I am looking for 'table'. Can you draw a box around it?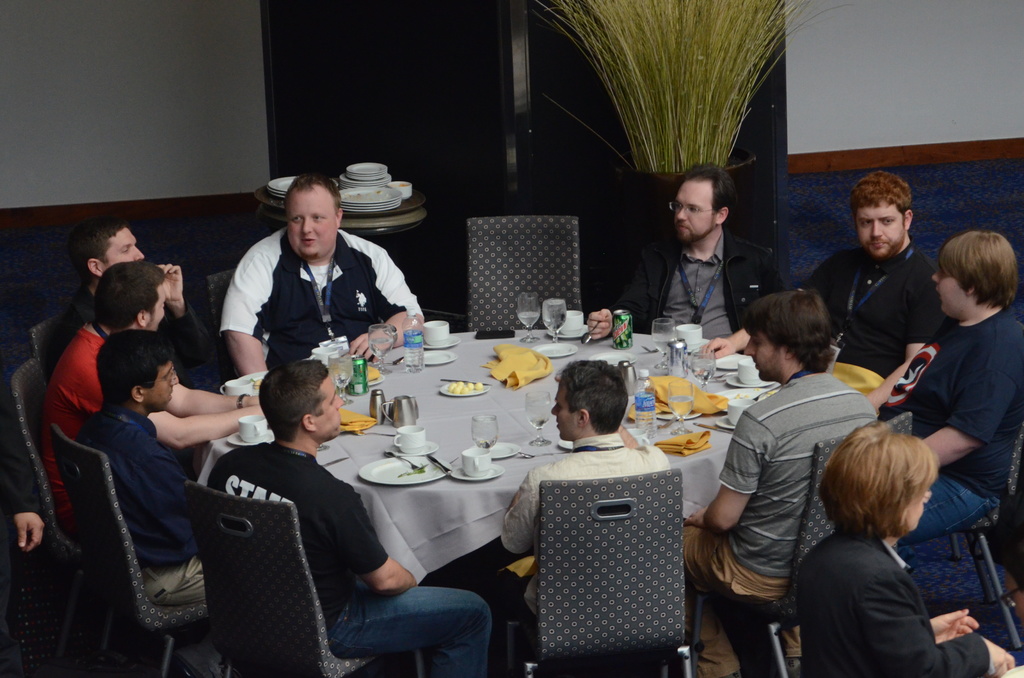
Sure, the bounding box is 193,335,785,586.
